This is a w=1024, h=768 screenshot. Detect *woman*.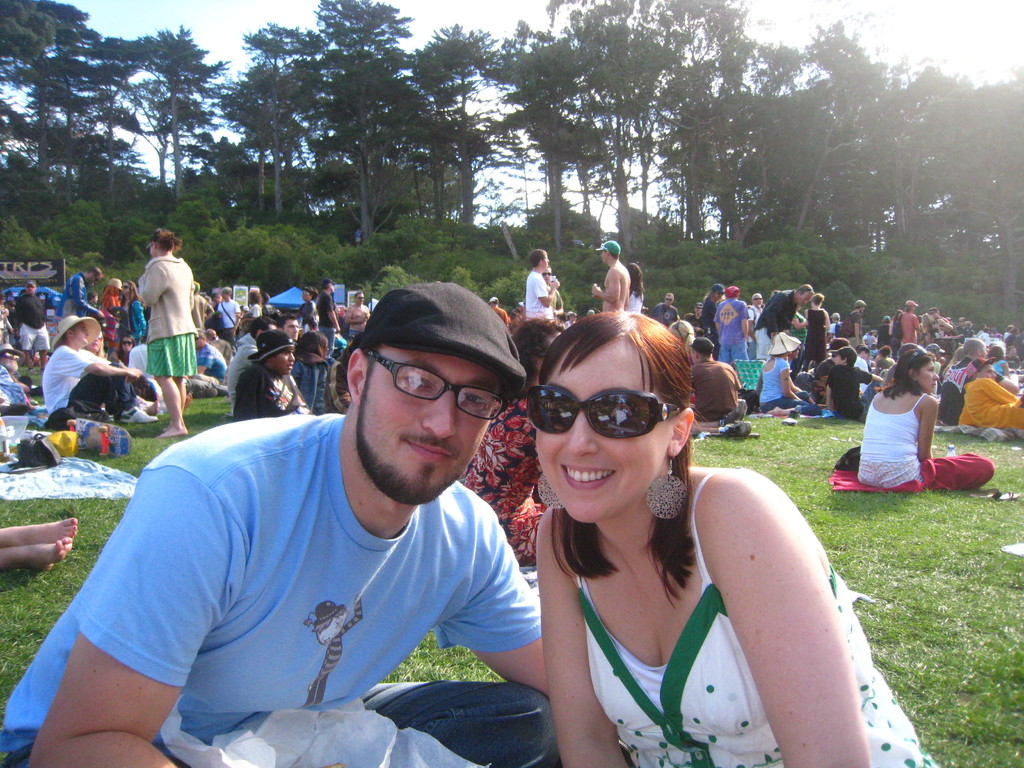
(552, 314, 883, 767).
